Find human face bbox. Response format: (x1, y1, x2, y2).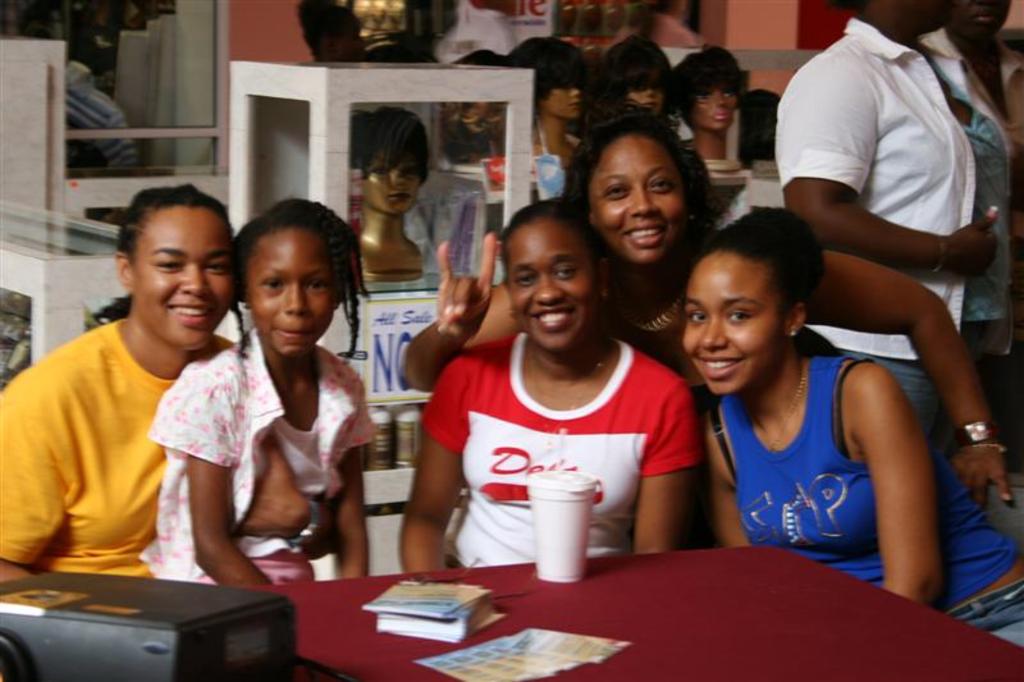
(506, 226, 596, 348).
